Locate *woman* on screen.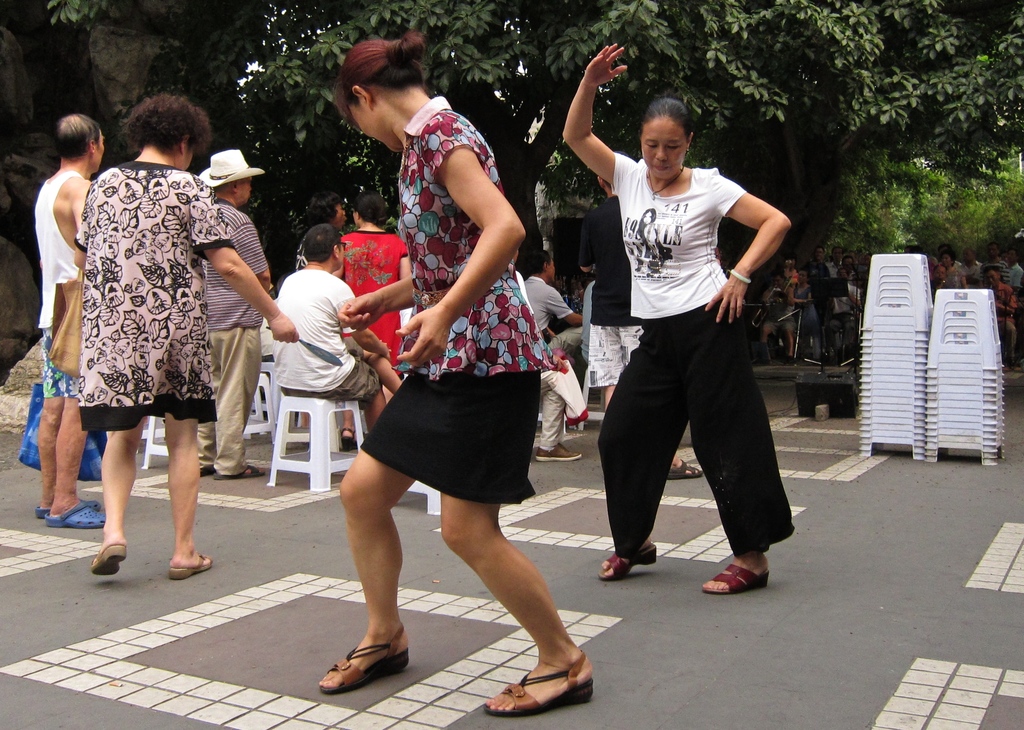
On screen at box=[336, 197, 409, 448].
